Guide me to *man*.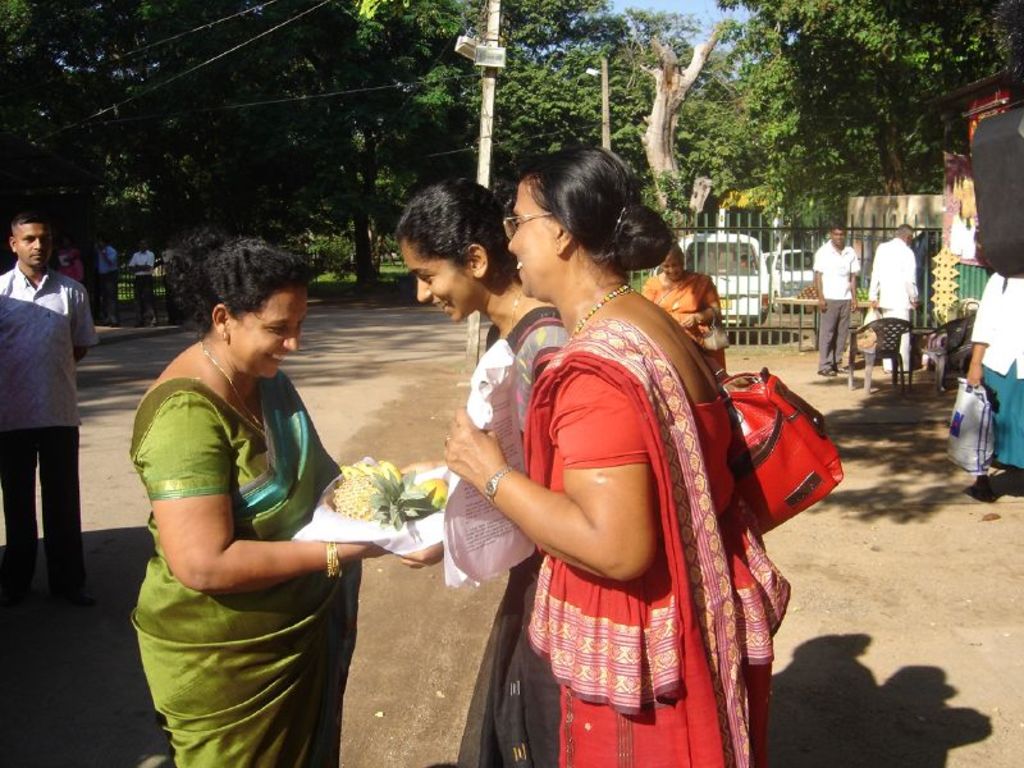
Guidance: bbox(815, 223, 863, 376).
